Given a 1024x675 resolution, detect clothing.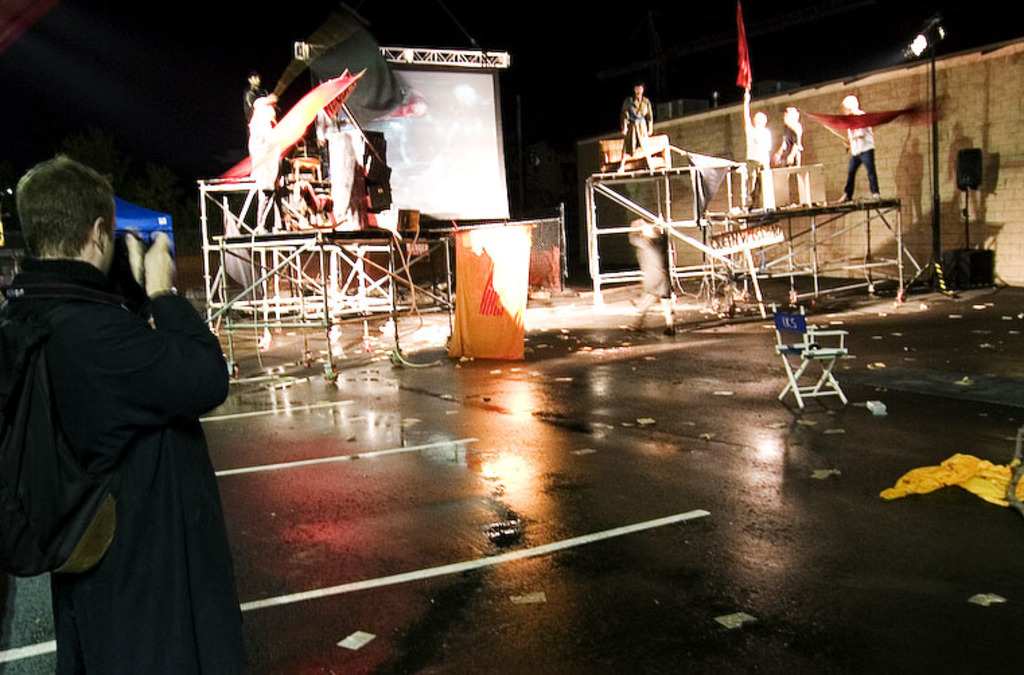
<region>624, 93, 662, 168</region>.
